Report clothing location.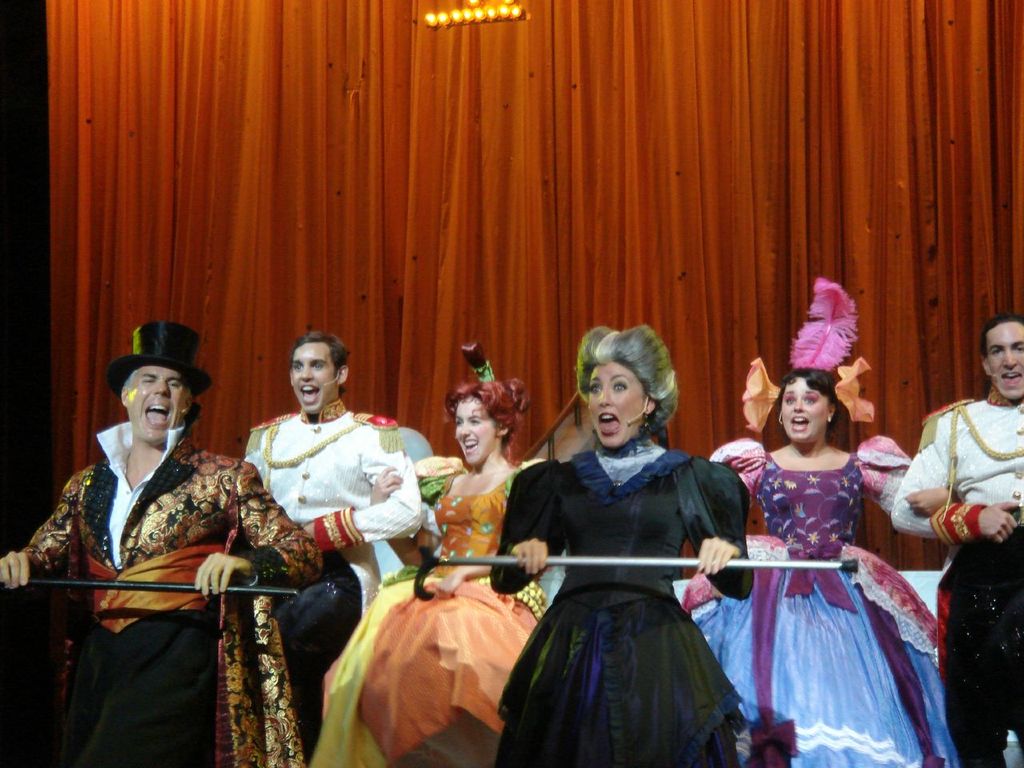
Report: left=318, top=465, right=553, bottom=767.
